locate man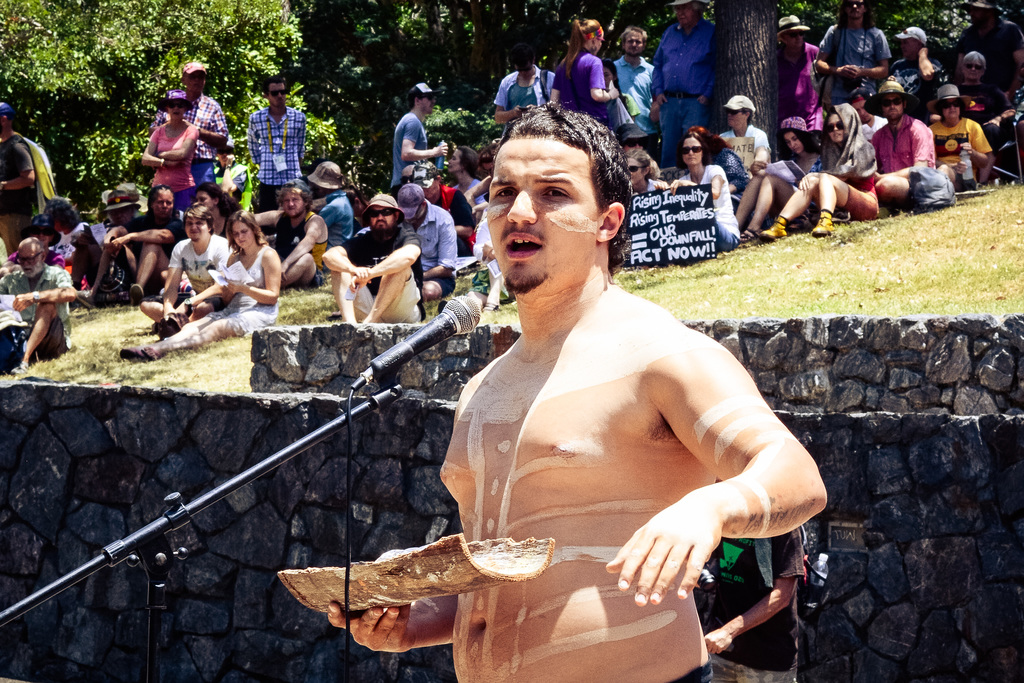
locate(647, 0, 722, 171)
